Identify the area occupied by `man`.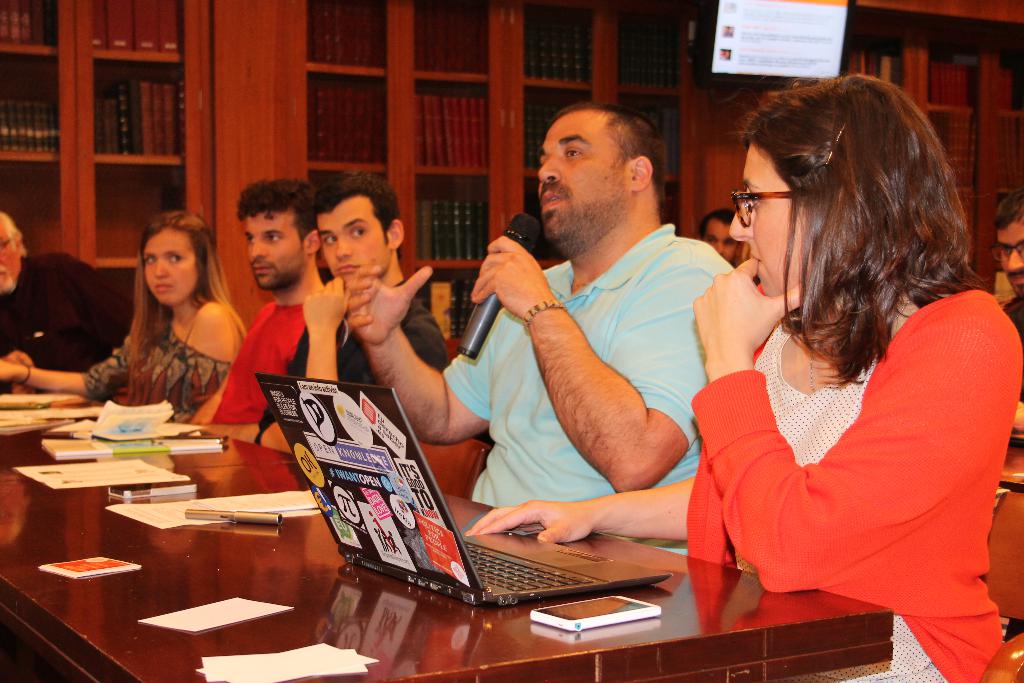
Area: detection(252, 175, 448, 454).
